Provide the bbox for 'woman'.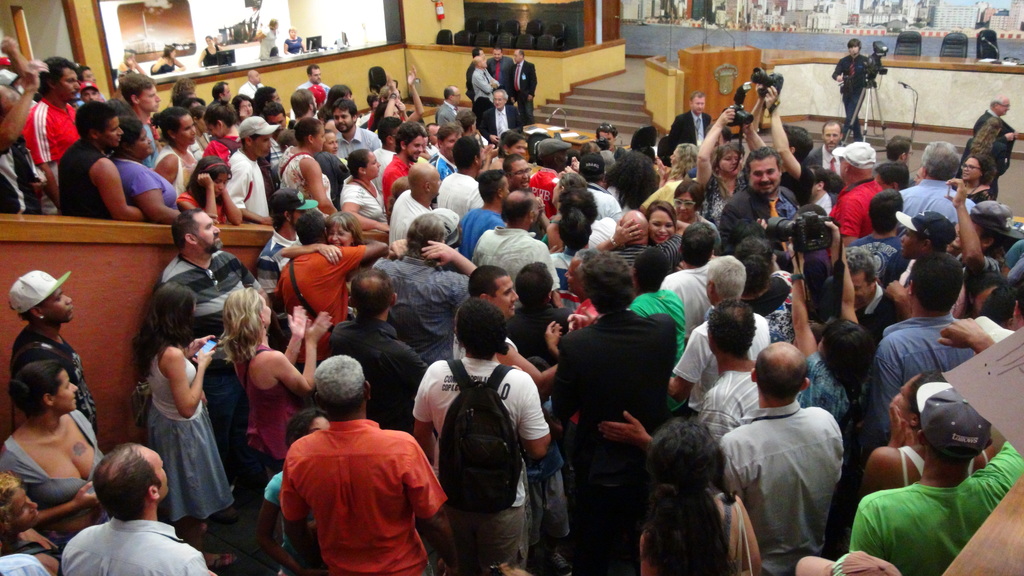
283,209,375,281.
